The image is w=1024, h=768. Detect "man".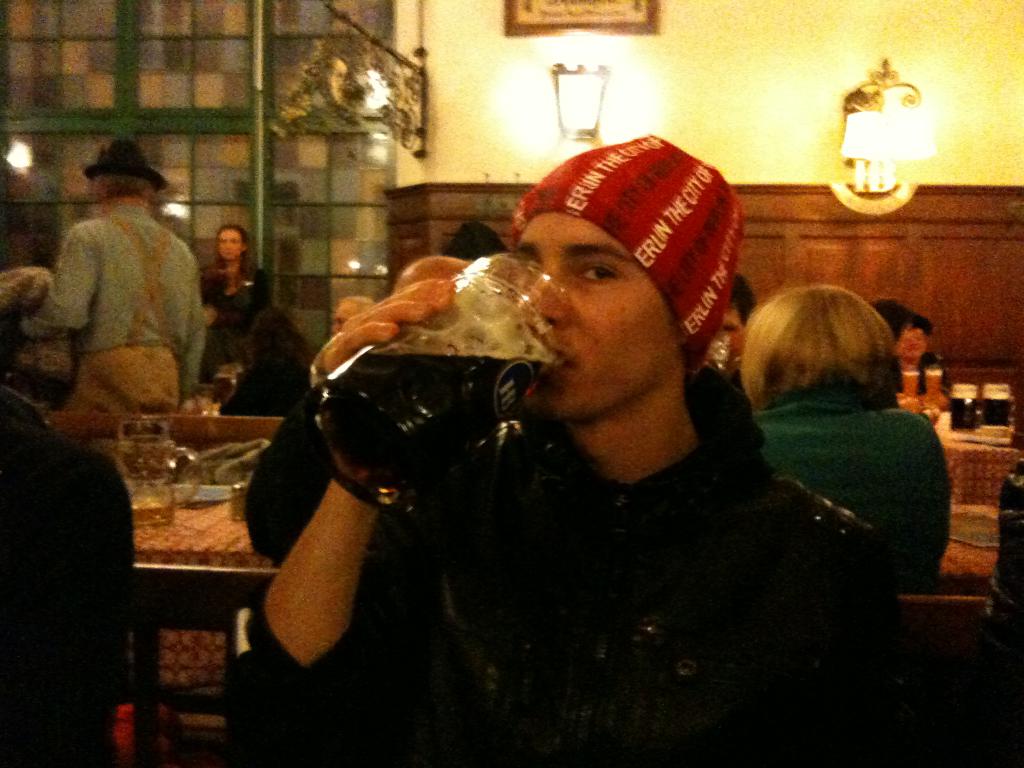
Detection: select_region(710, 276, 761, 369).
